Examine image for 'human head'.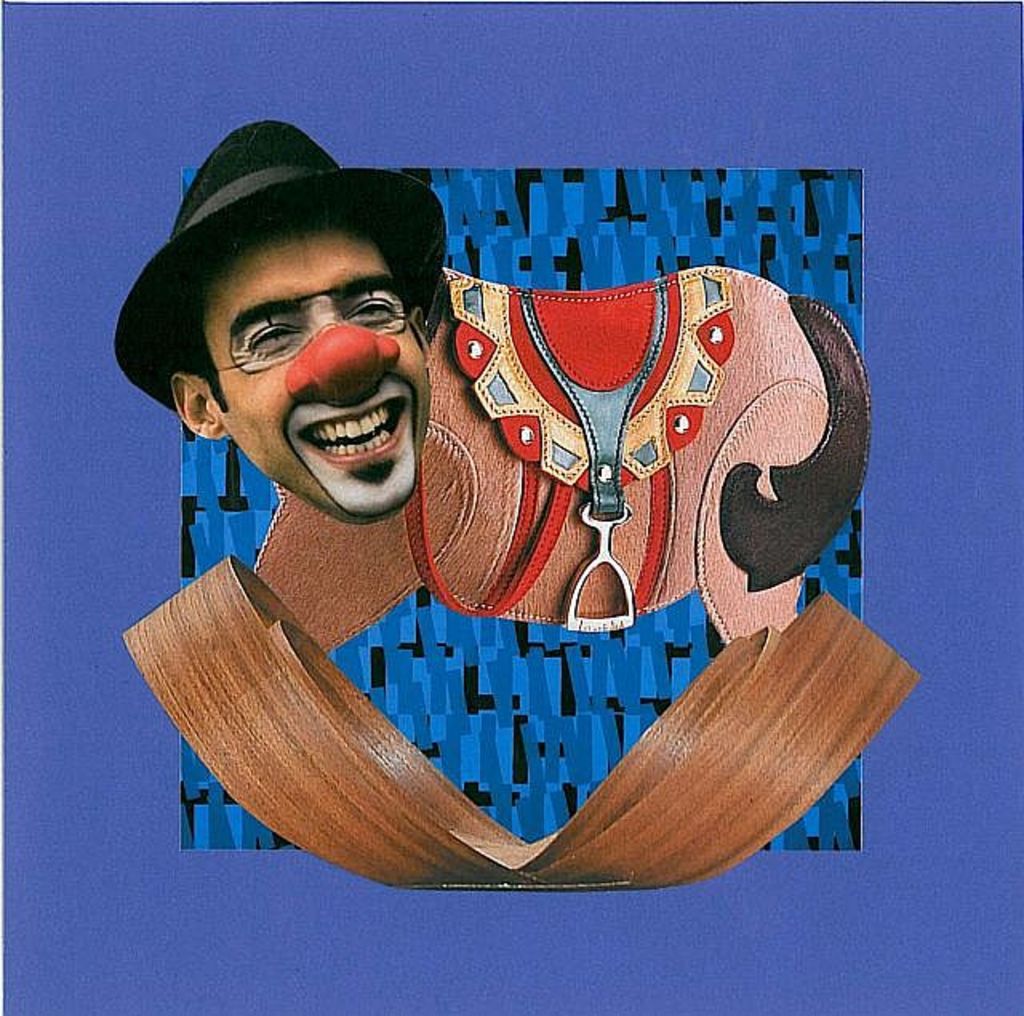
Examination result: x1=168 y1=158 x2=443 y2=486.
